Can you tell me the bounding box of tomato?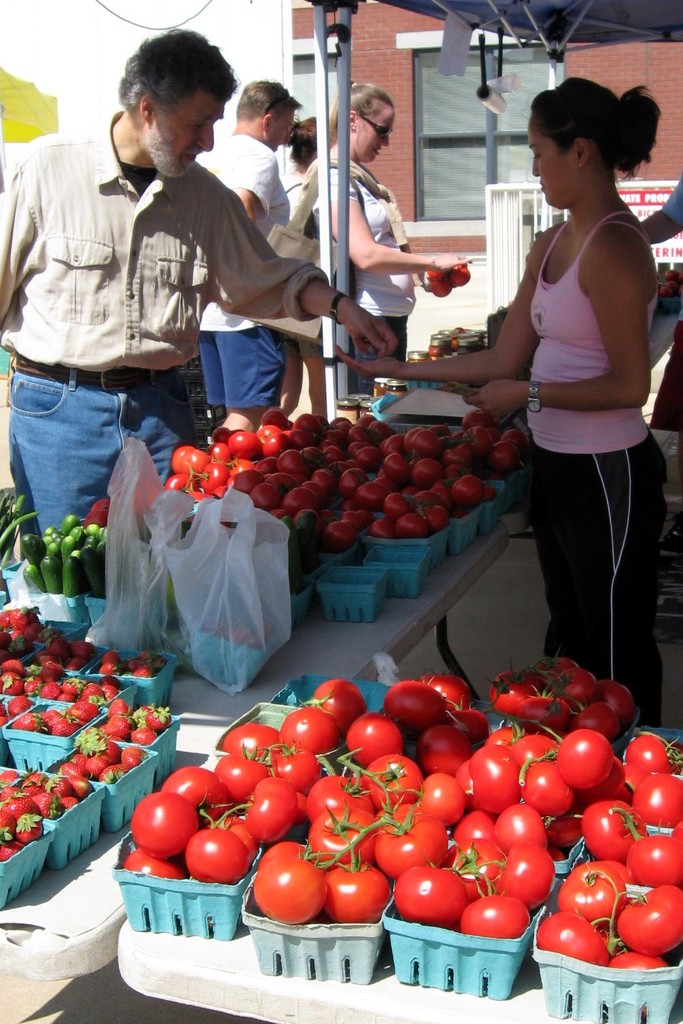
<bbox>159, 766, 227, 828</bbox>.
